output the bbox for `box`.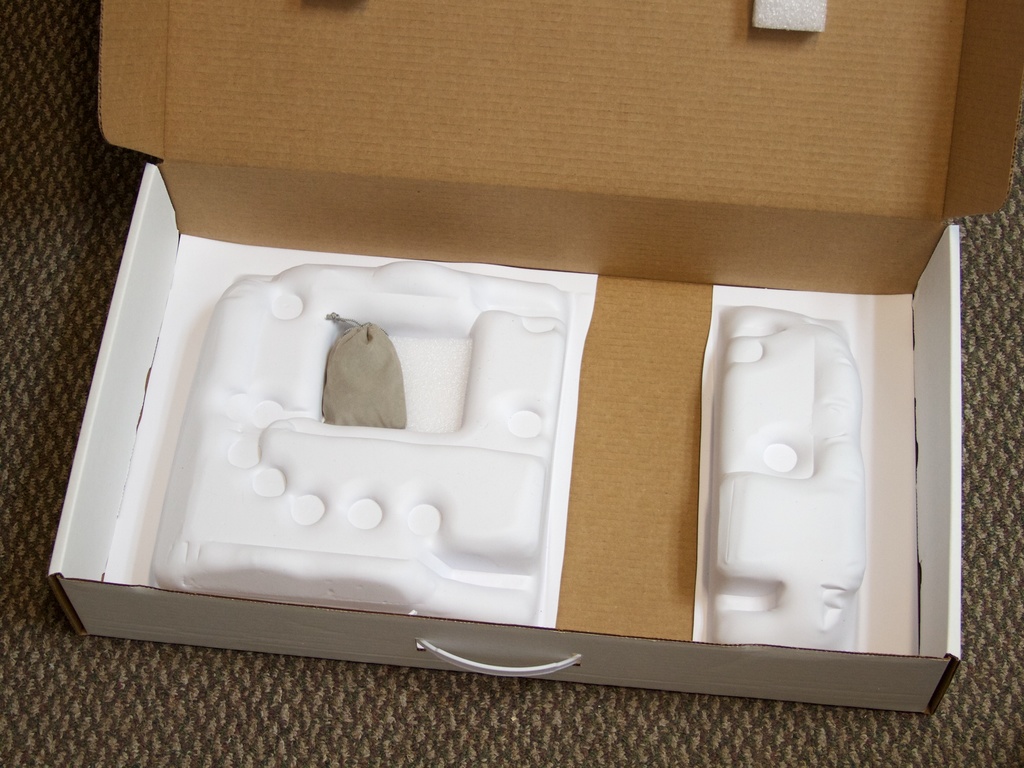
locate(19, 69, 985, 702).
